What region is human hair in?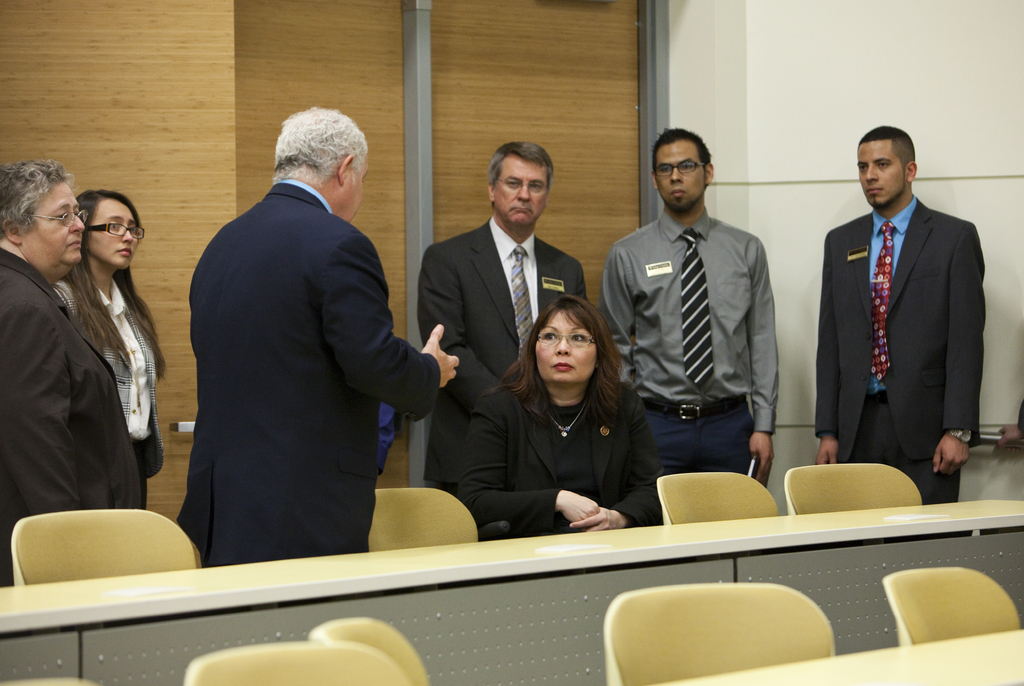
(x1=266, y1=110, x2=362, y2=191).
